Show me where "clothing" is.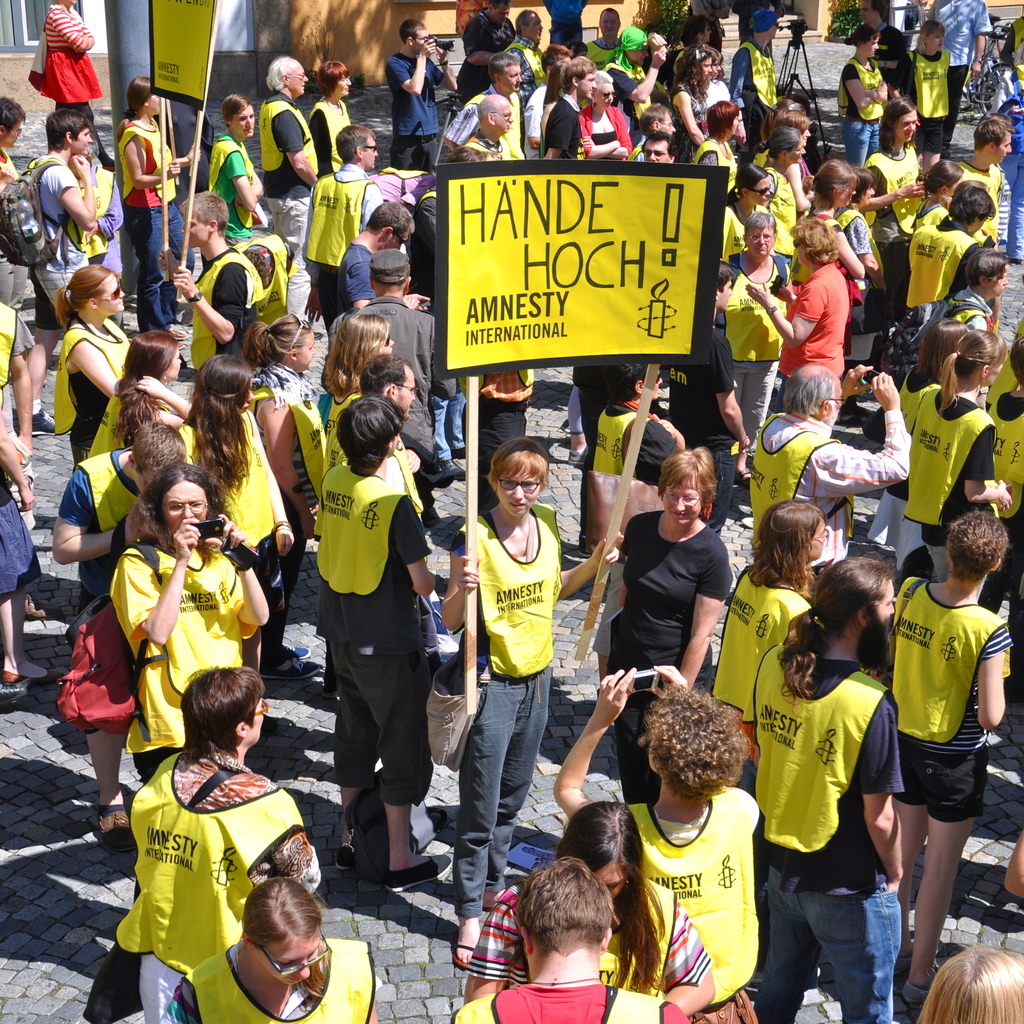
"clothing" is at select_region(463, 507, 540, 909).
